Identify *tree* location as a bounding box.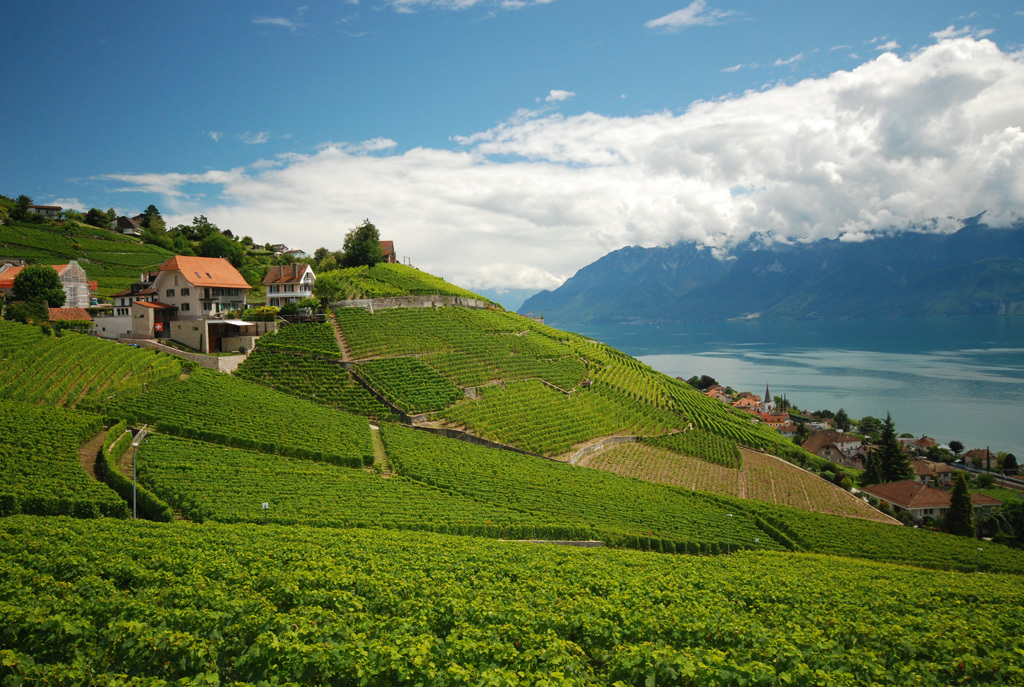
Rect(139, 205, 162, 231).
